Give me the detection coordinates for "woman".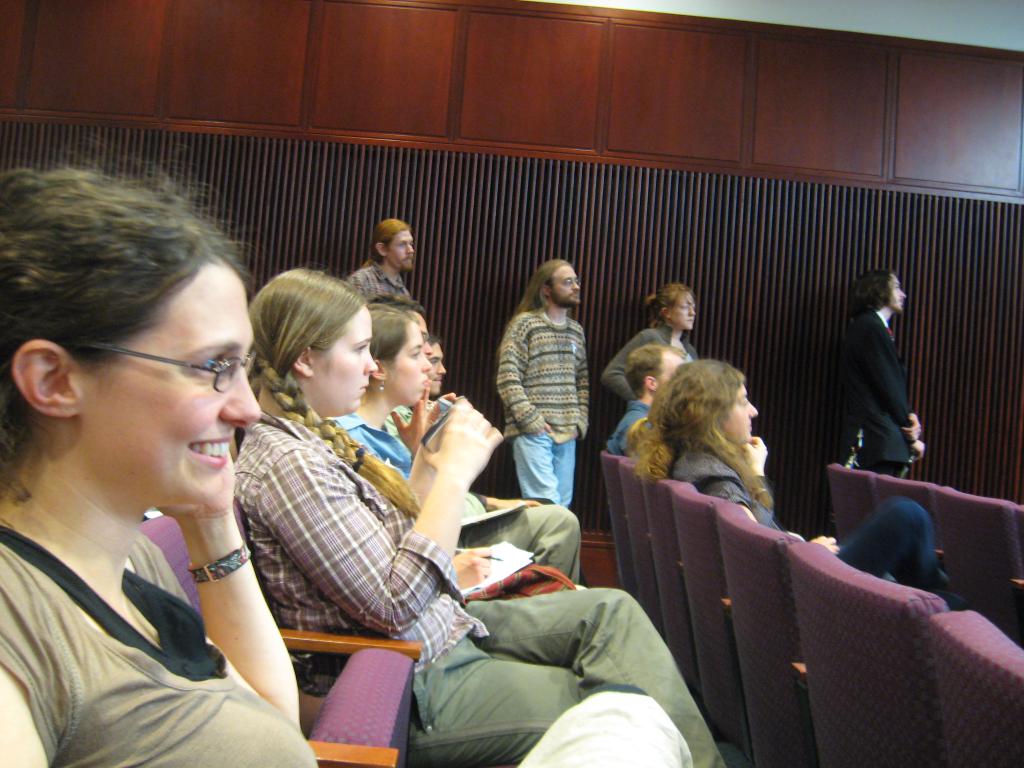
locate(0, 164, 324, 758).
